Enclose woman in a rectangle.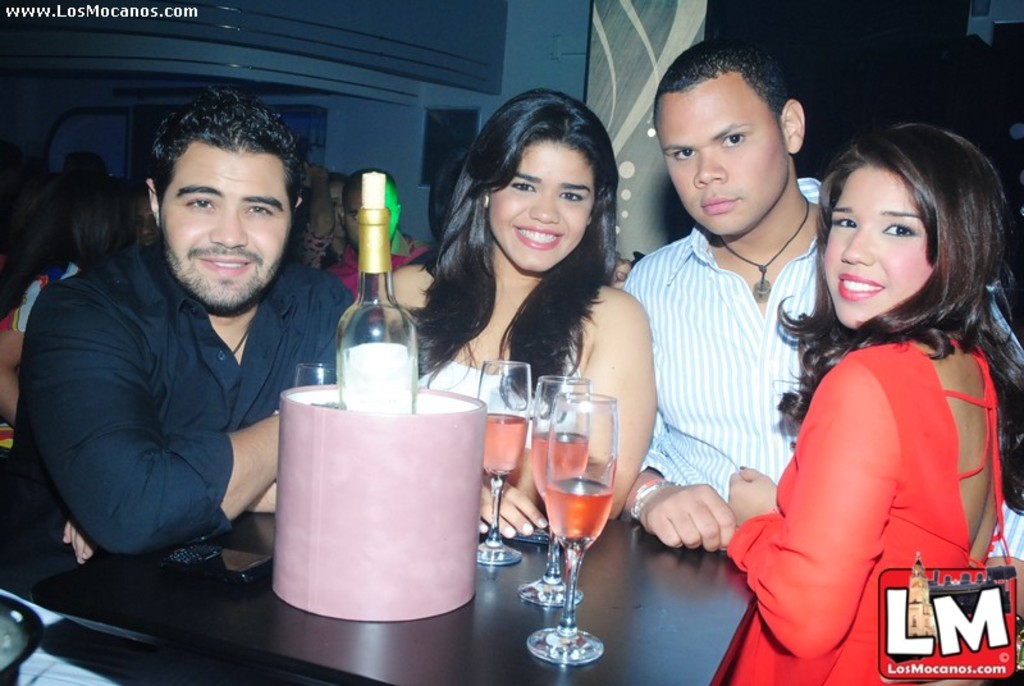
box(722, 122, 1015, 664).
